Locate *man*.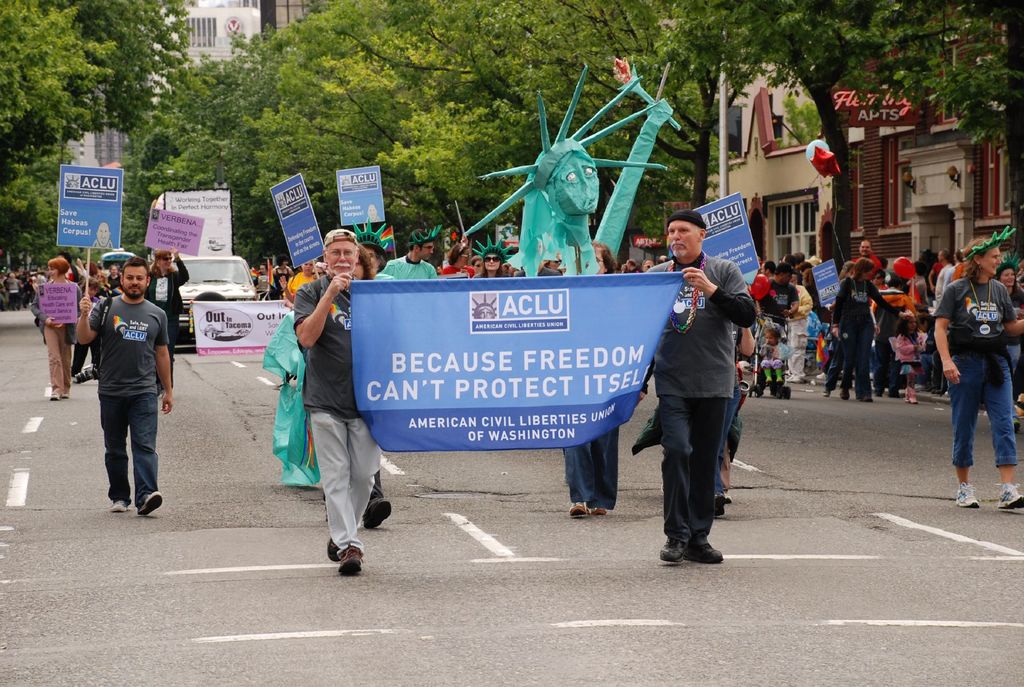
Bounding box: region(290, 226, 385, 578).
